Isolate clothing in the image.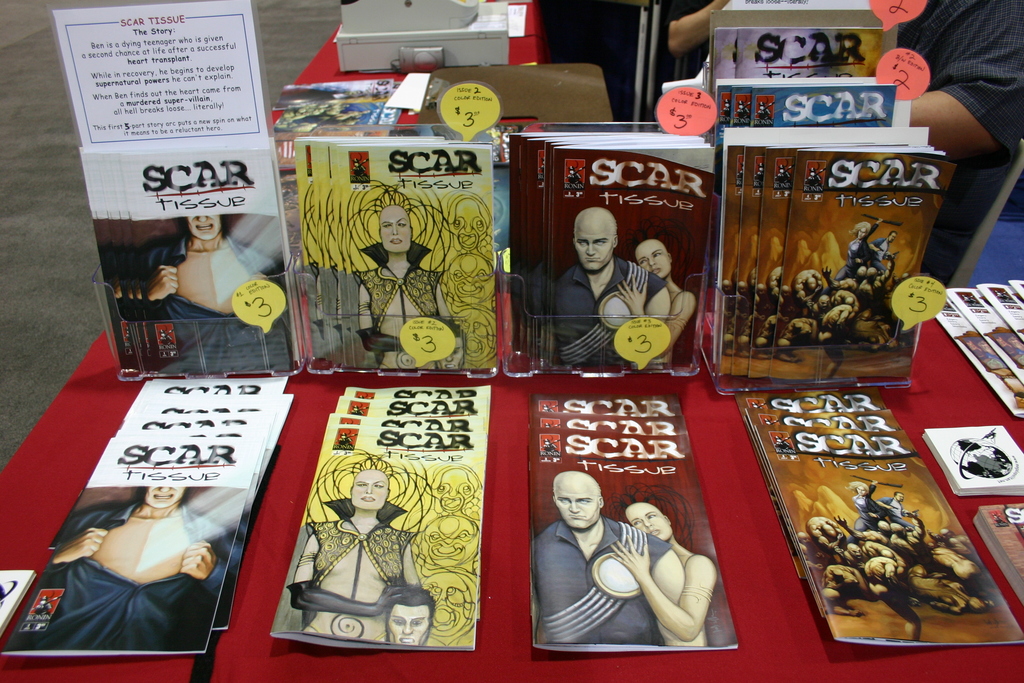
Isolated region: x1=835 y1=222 x2=882 y2=276.
